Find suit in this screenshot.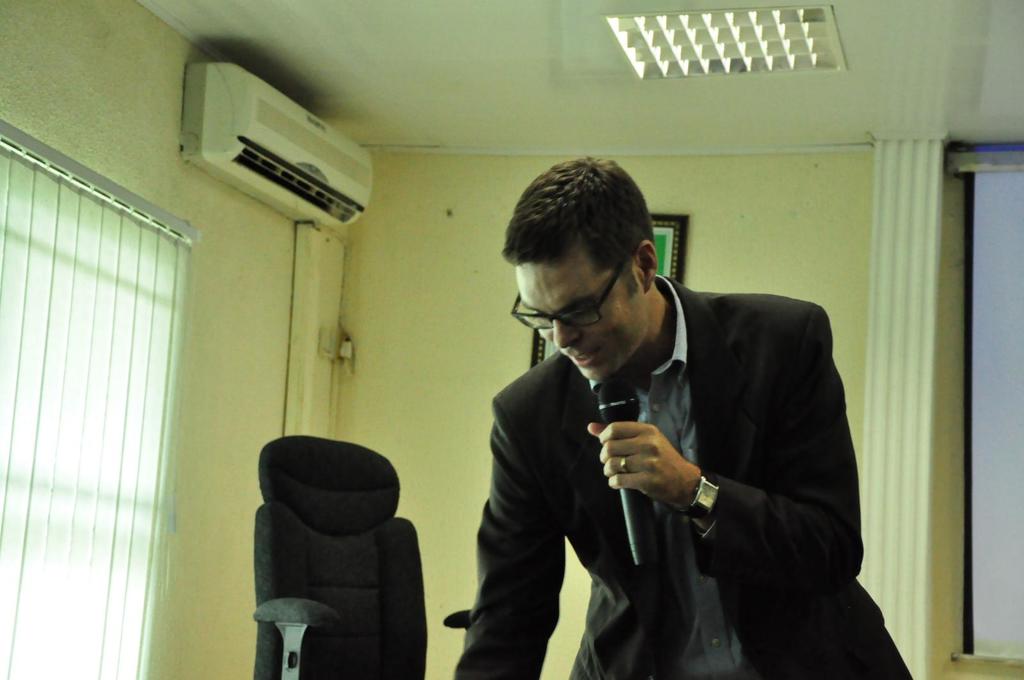
The bounding box for suit is [left=451, top=271, right=917, bottom=679].
